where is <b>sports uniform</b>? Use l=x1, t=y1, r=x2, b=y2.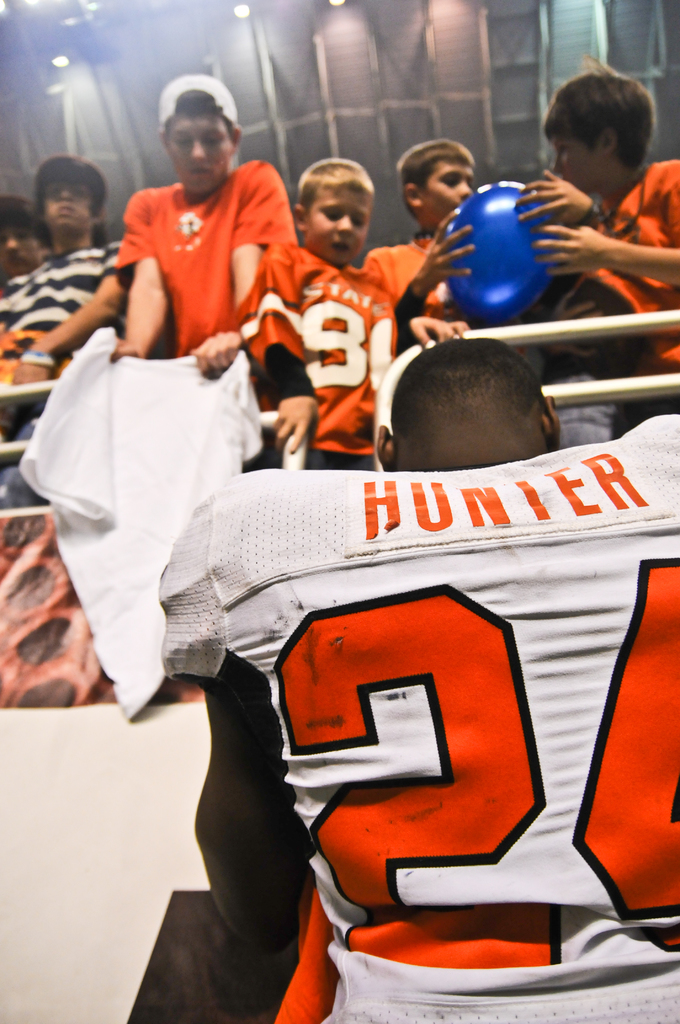
l=119, t=156, r=298, b=368.
